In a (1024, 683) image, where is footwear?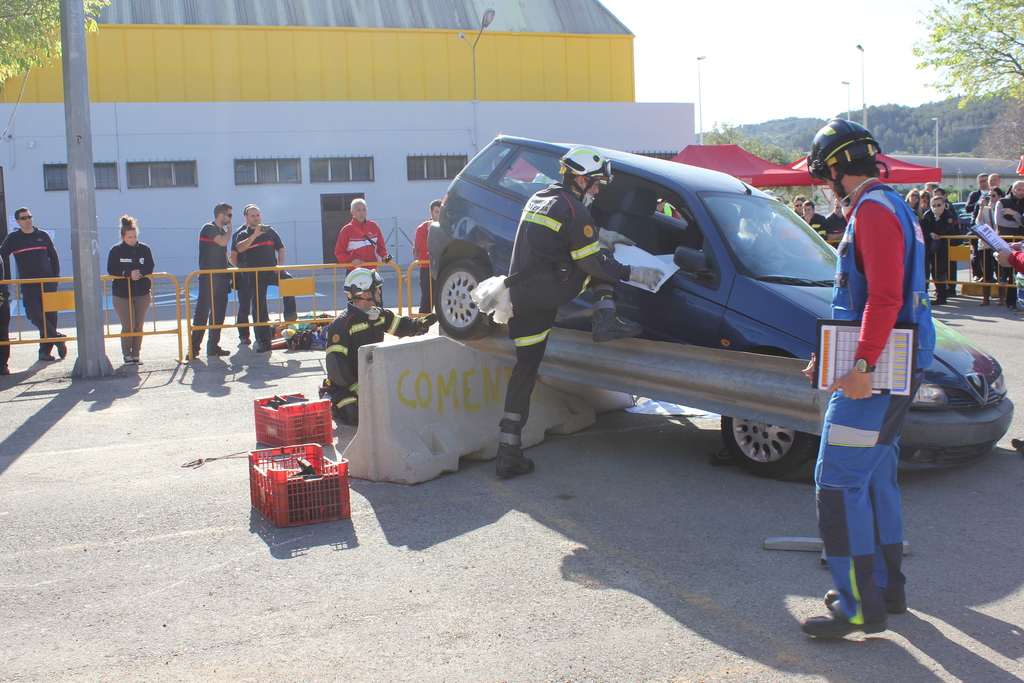
region(1010, 432, 1023, 452).
